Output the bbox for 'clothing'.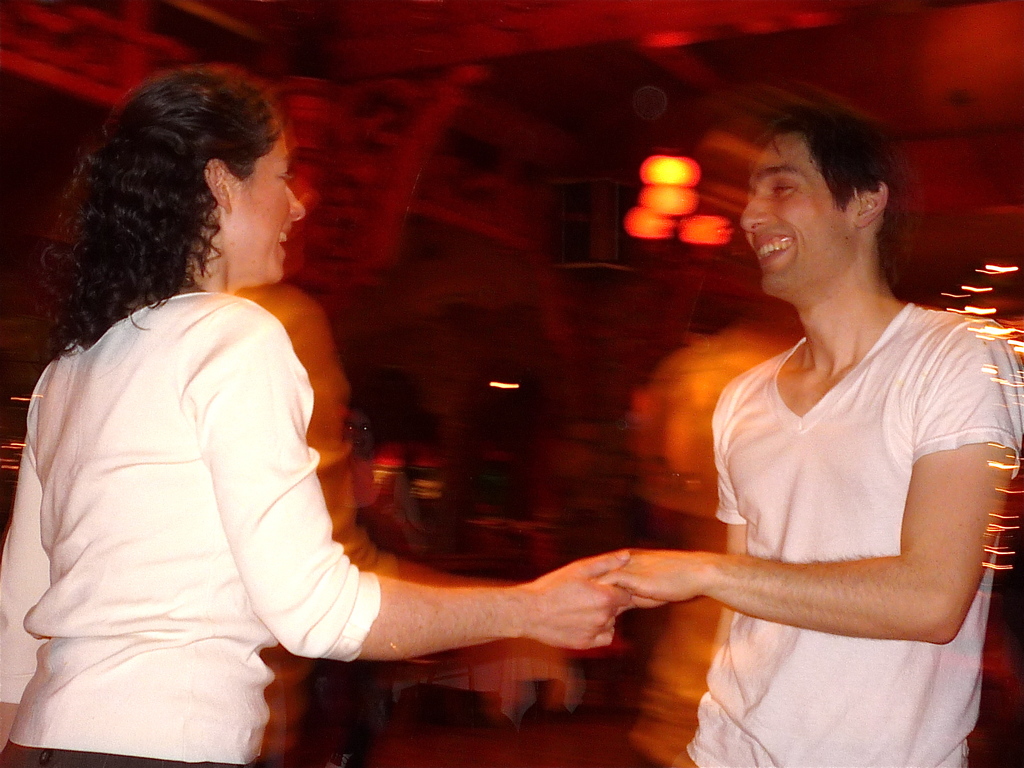
(x1=666, y1=234, x2=986, y2=744).
